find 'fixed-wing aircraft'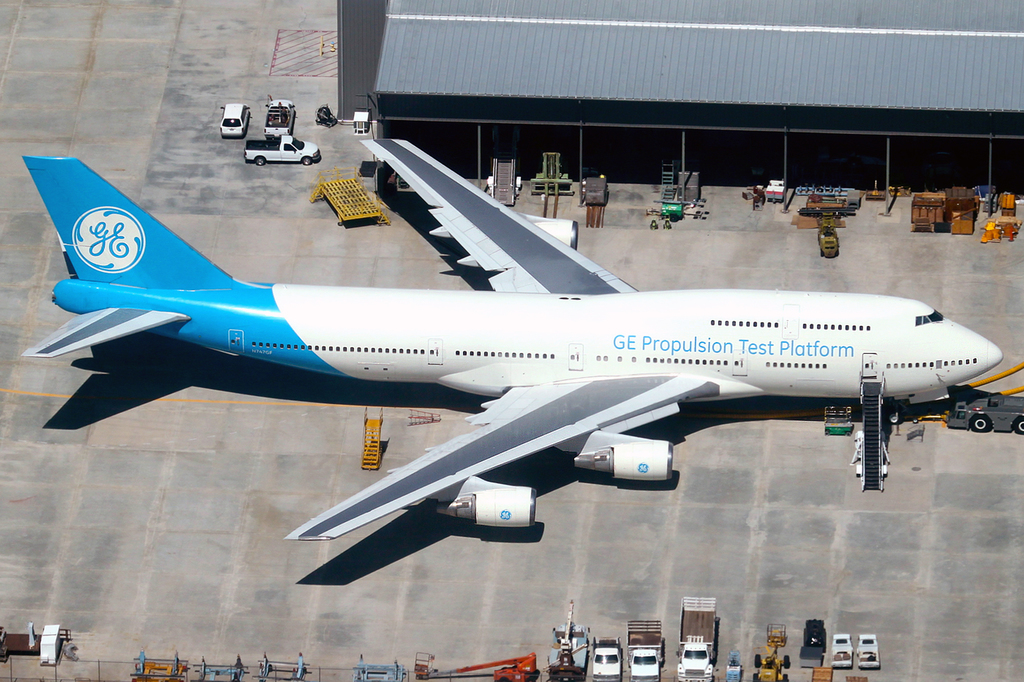
bbox=[17, 133, 1005, 548]
